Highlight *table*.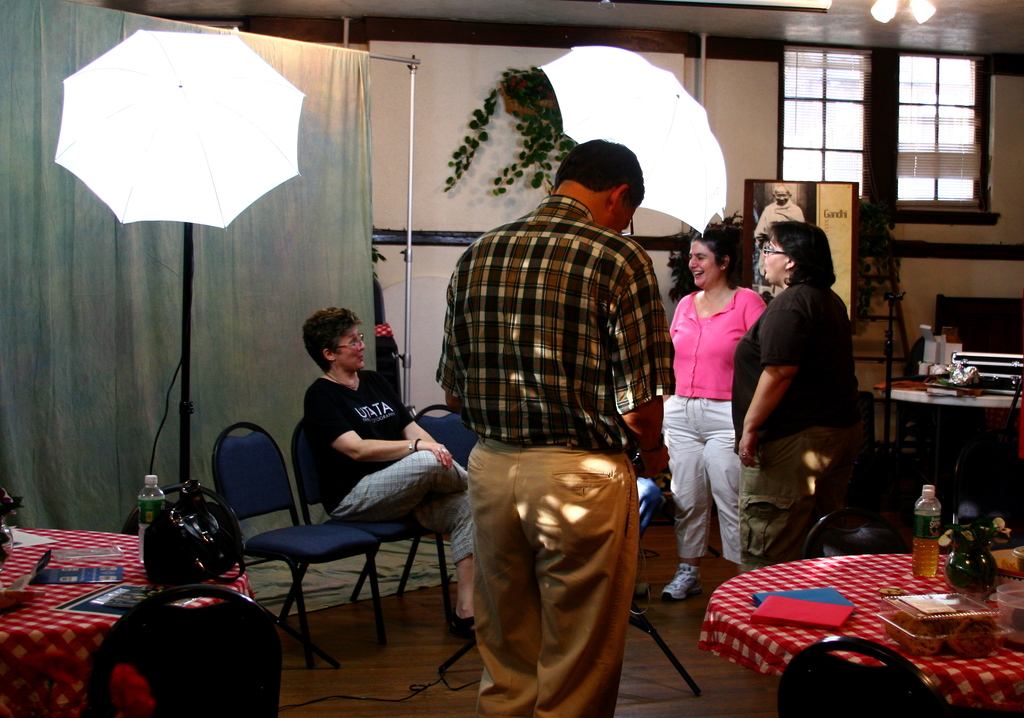
Highlighted region: pyautogui.locateOnScreen(884, 356, 1001, 522).
